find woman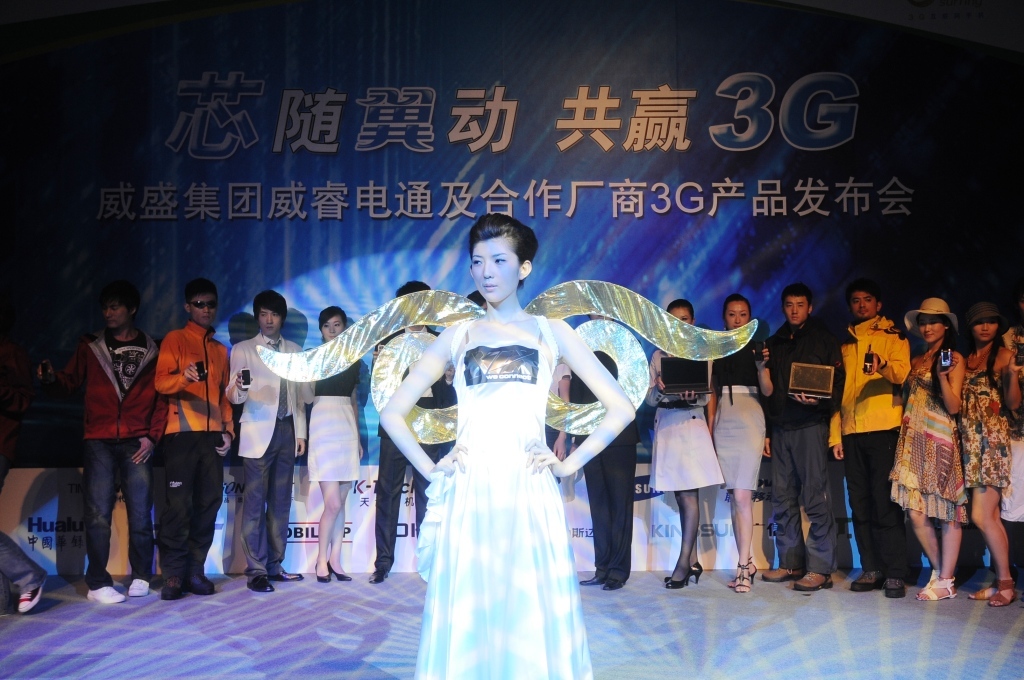
l=394, t=227, r=611, b=673
